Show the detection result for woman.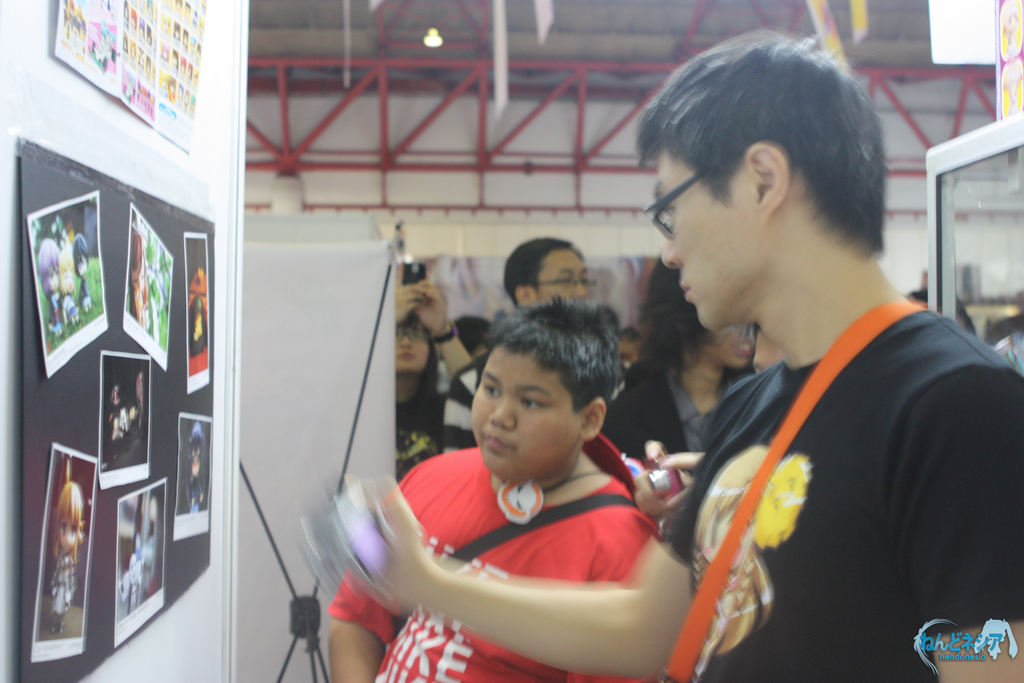
595:249:764:457.
